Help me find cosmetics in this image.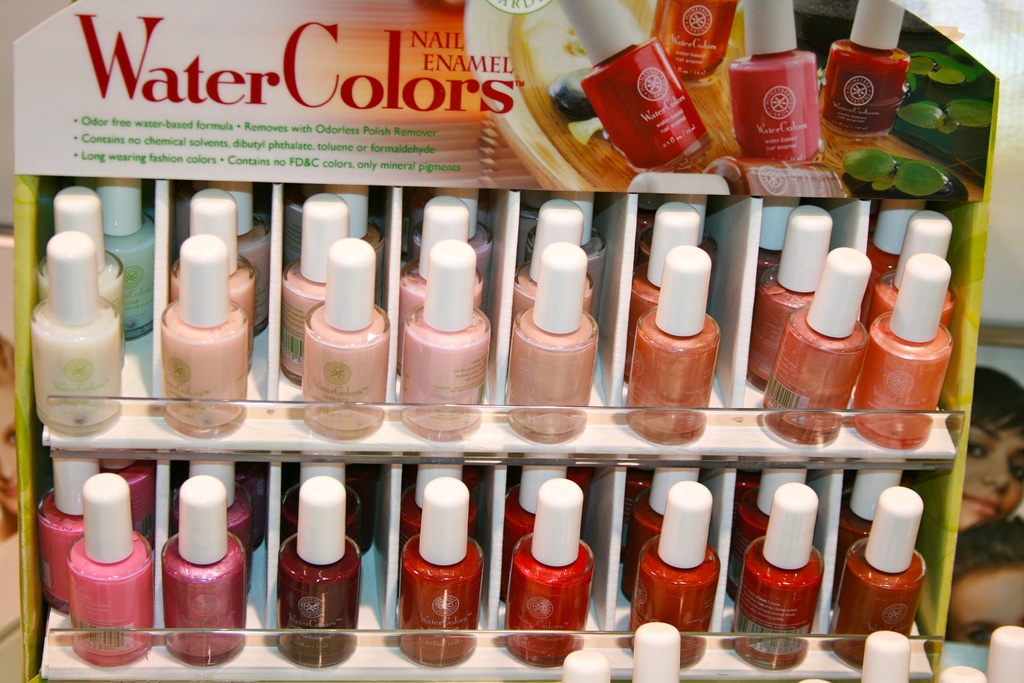
Found it: <region>751, 198, 833, 395</region>.
